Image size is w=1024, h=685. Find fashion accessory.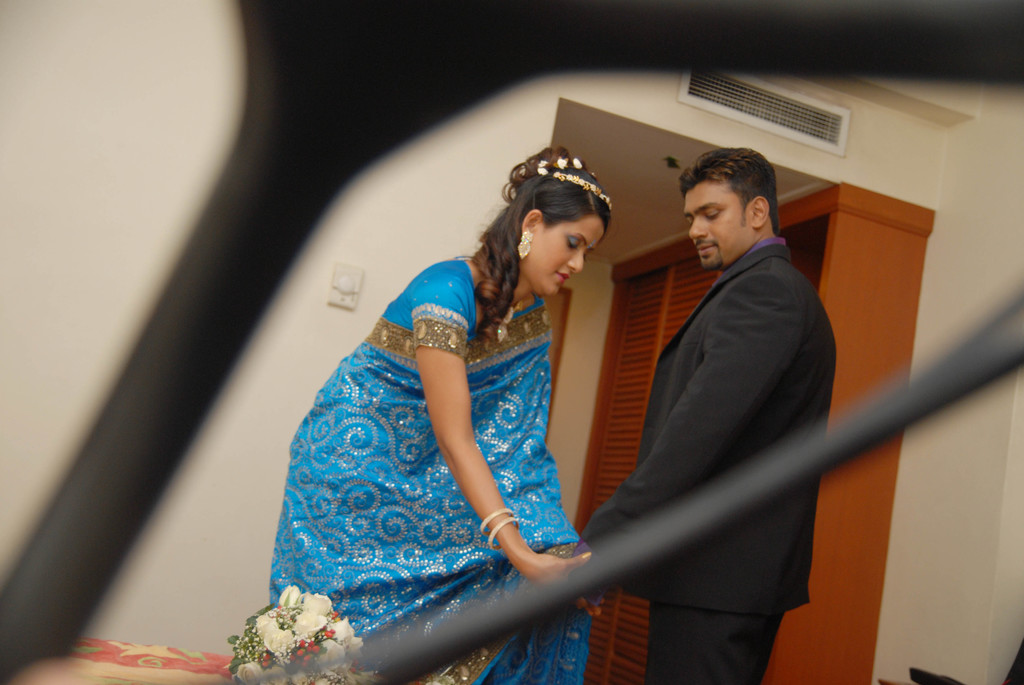
486/516/520/553.
